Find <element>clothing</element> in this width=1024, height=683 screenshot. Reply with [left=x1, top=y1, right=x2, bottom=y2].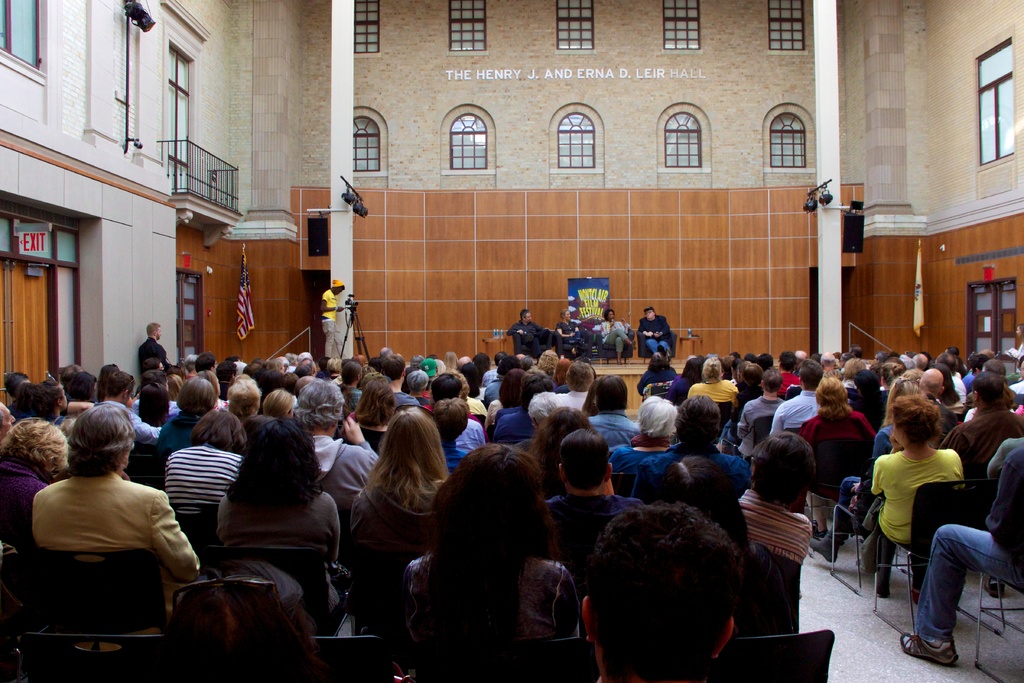
[left=138, top=331, right=176, bottom=373].
